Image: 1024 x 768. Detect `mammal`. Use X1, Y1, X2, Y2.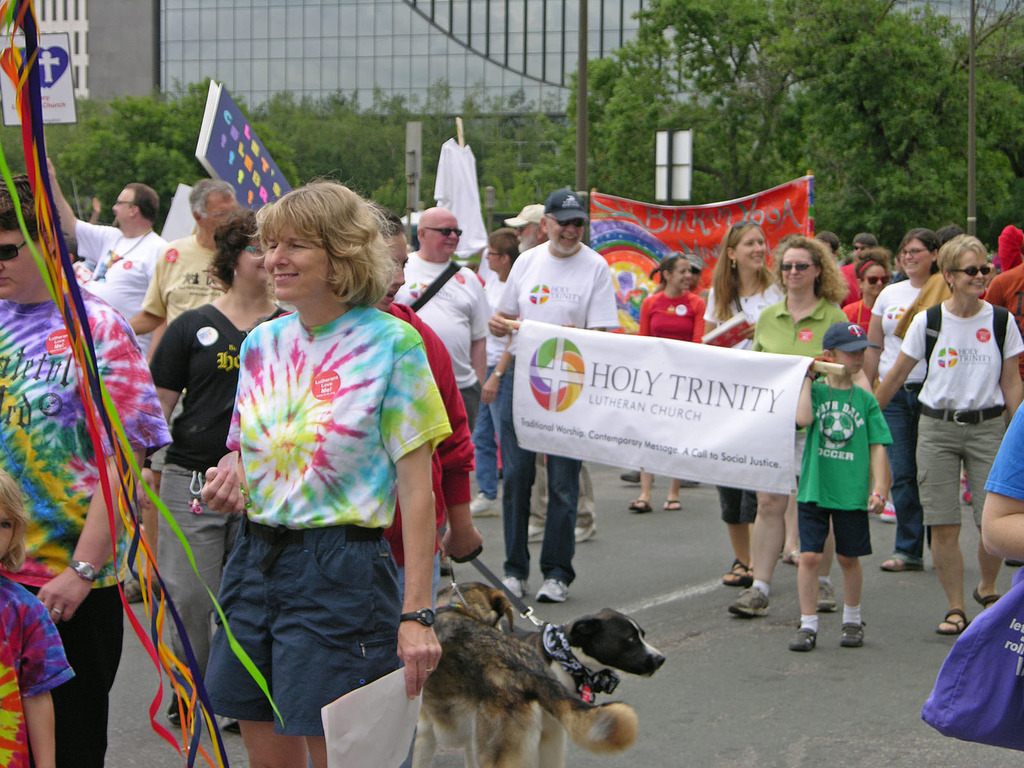
805, 333, 902, 621.
